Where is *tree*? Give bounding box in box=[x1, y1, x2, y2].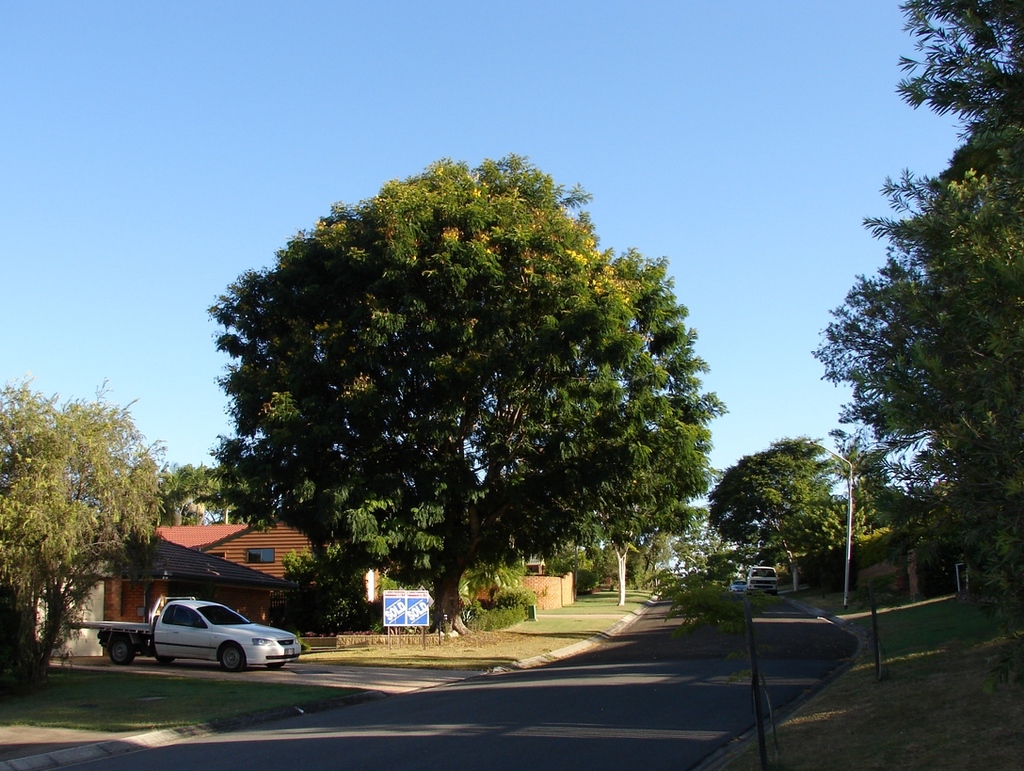
box=[161, 465, 248, 524].
